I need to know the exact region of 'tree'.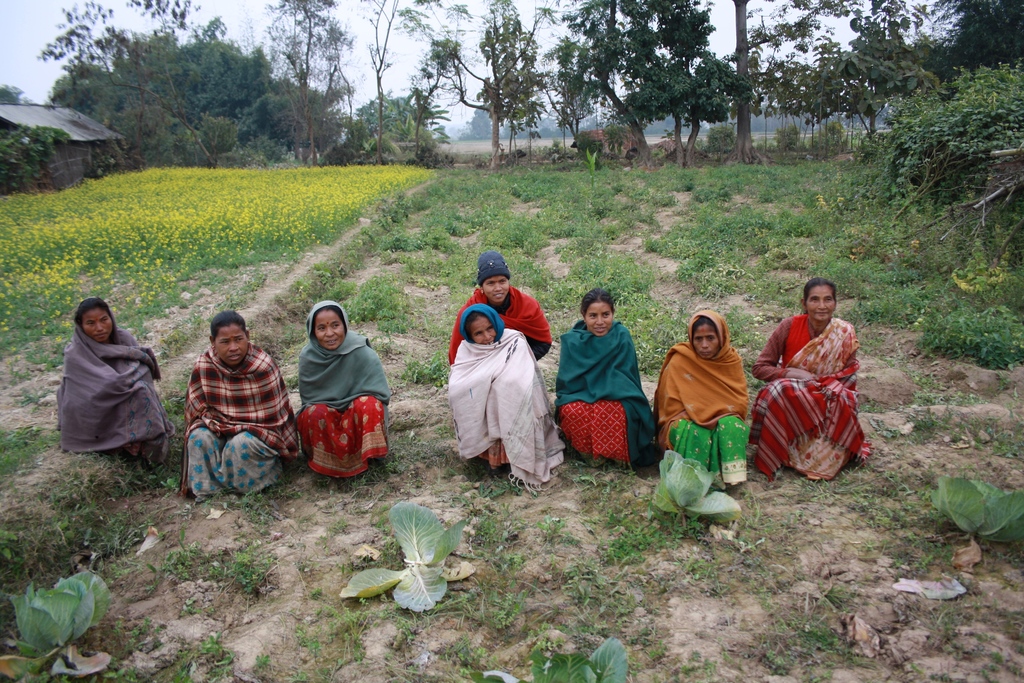
Region: detection(388, 0, 600, 176).
